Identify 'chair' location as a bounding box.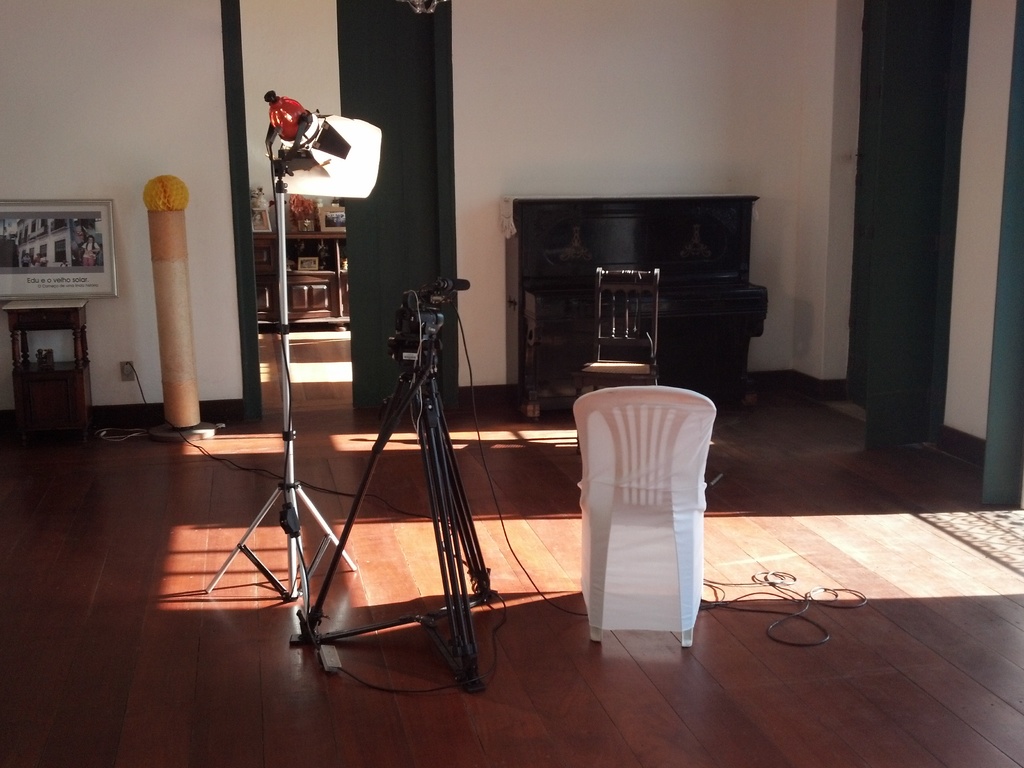
[575, 267, 662, 456].
